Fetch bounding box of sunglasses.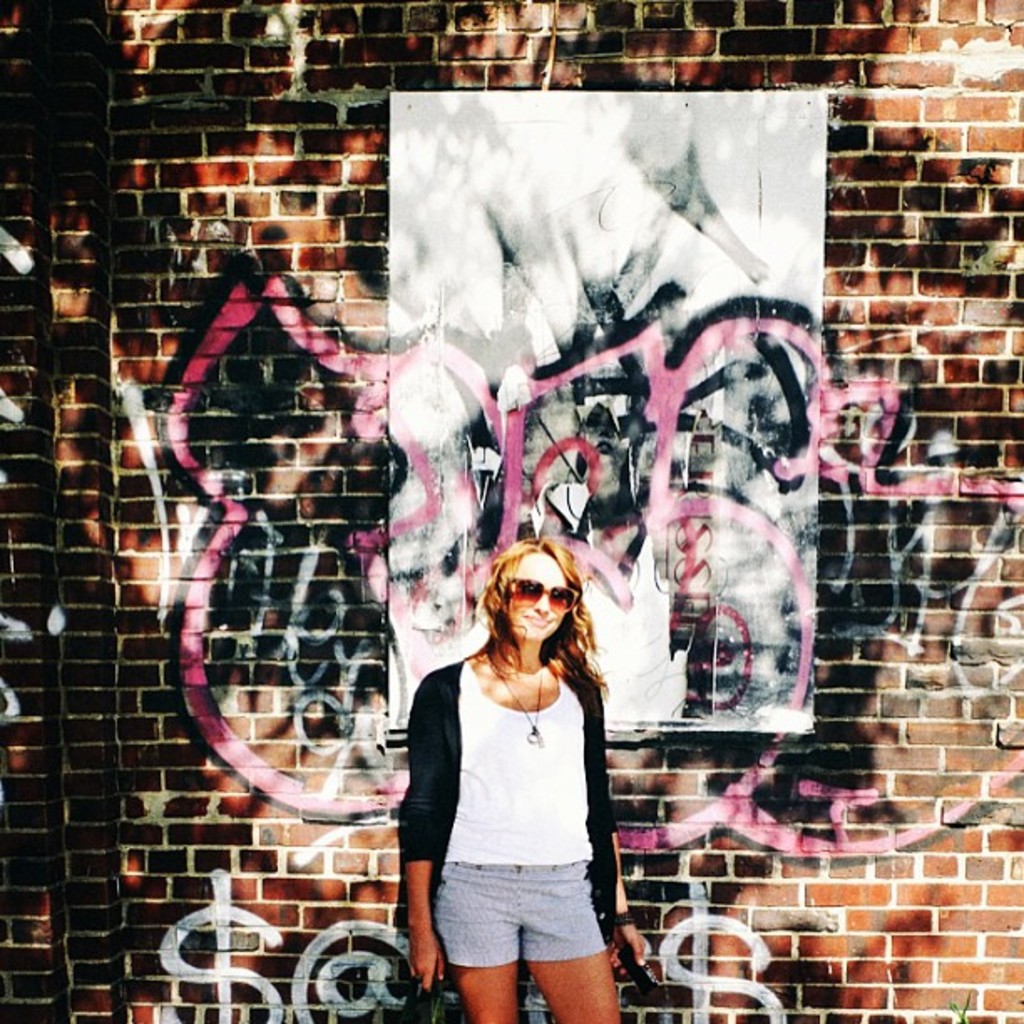
Bbox: pyautogui.locateOnScreen(504, 577, 584, 612).
